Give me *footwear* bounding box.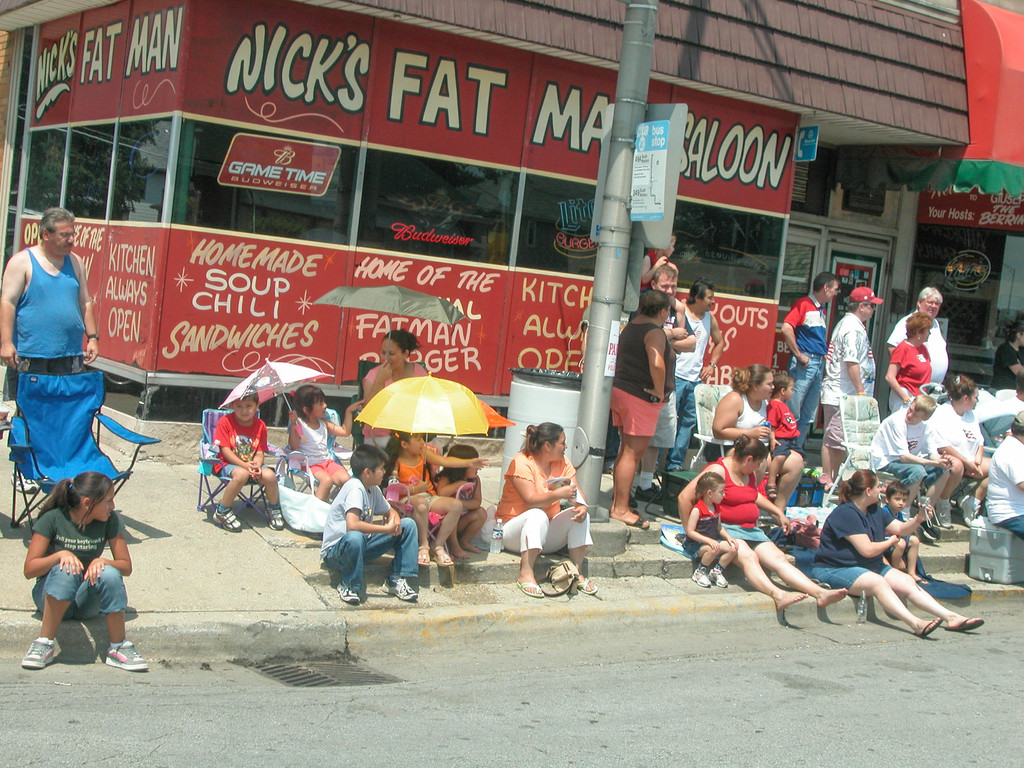
<bbox>956, 495, 983, 529</bbox>.
